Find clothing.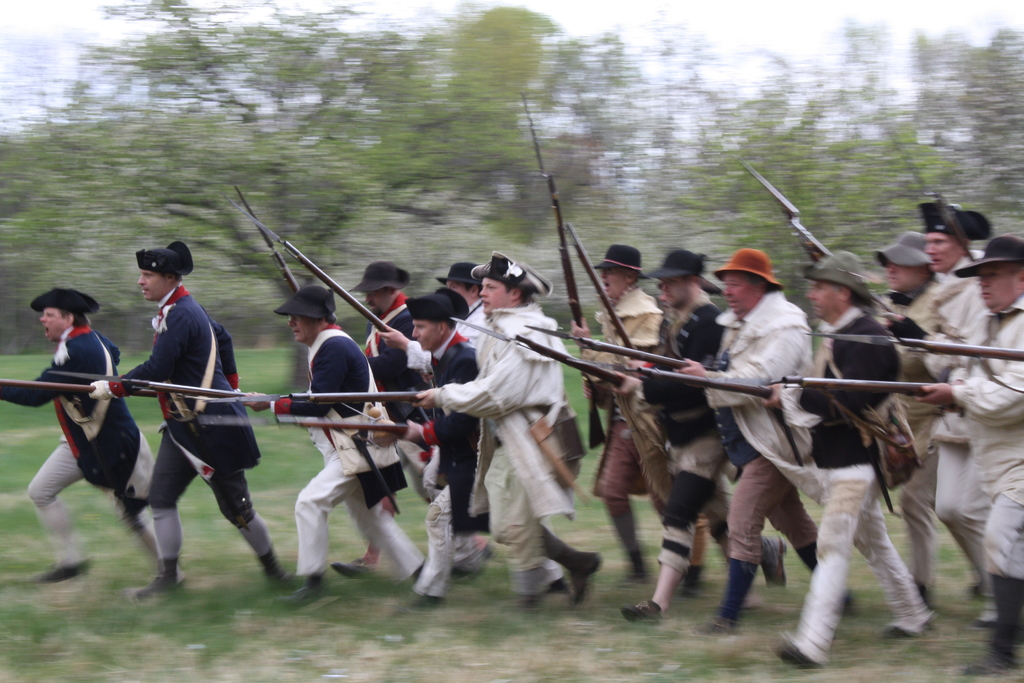
left=117, top=262, right=242, bottom=555.
